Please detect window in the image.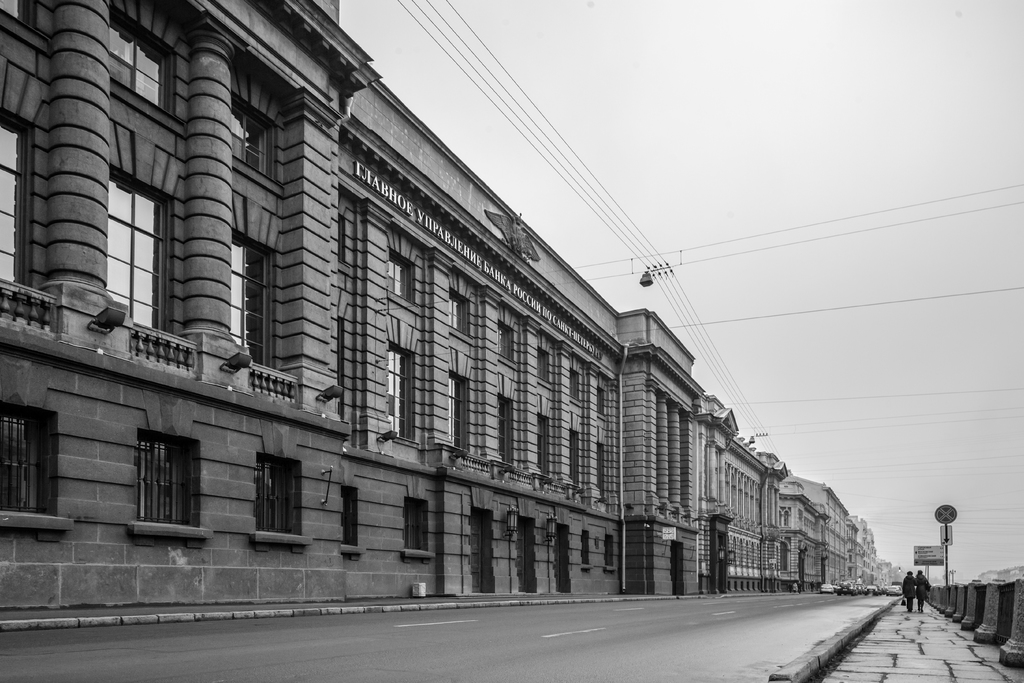
rect(105, 4, 172, 122).
